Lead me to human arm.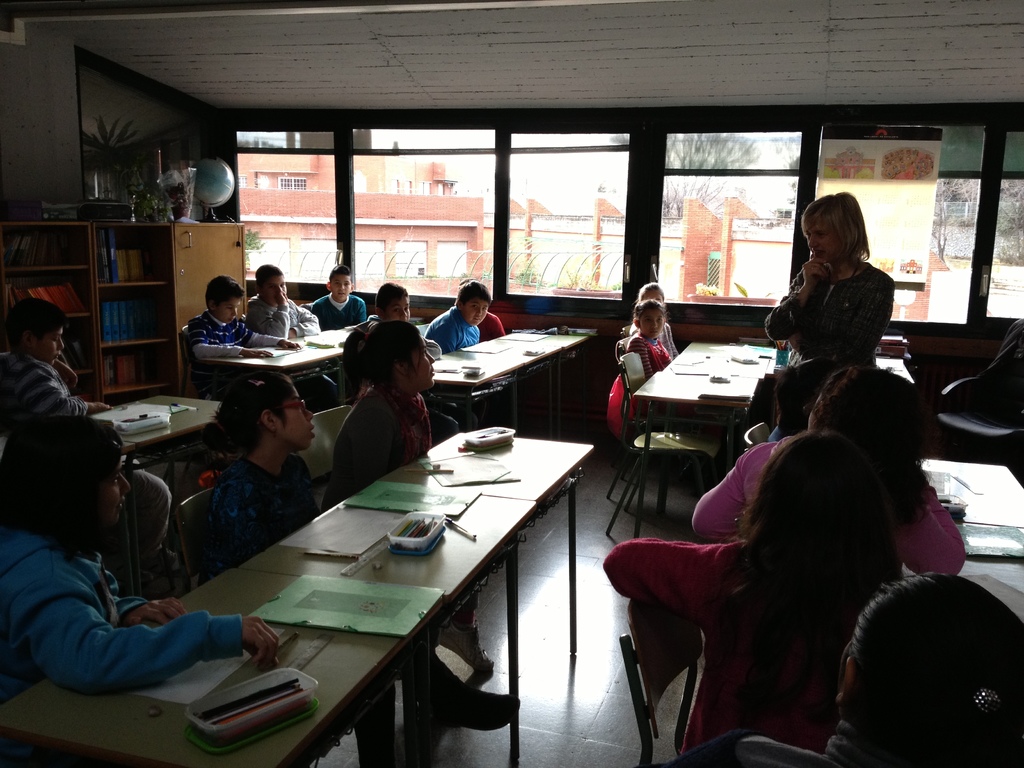
Lead to l=361, t=316, r=442, b=347.
